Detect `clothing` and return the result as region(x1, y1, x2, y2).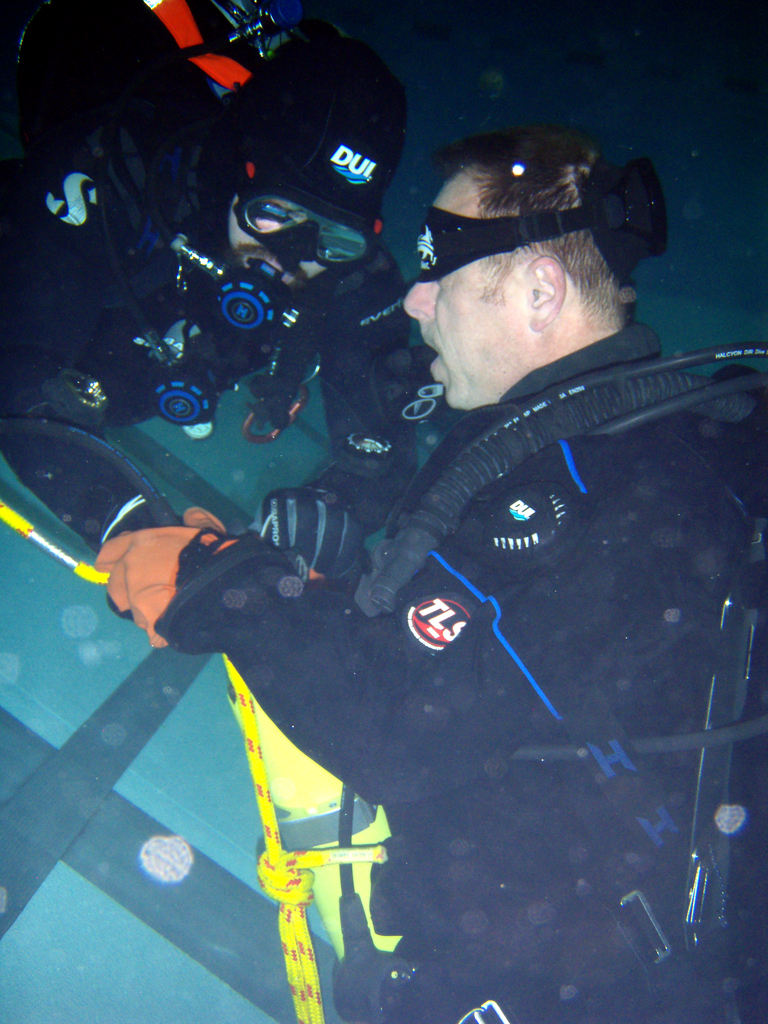
region(0, 0, 419, 532).
